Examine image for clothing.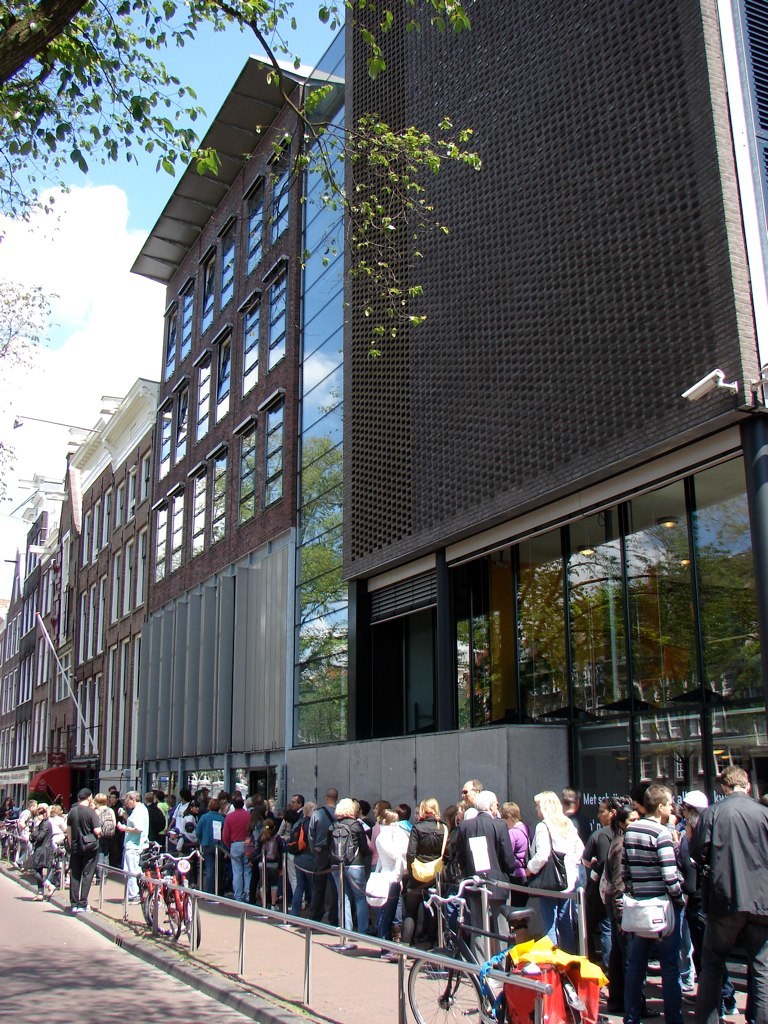
Examination result: rect(68, 799, 95, 909).
